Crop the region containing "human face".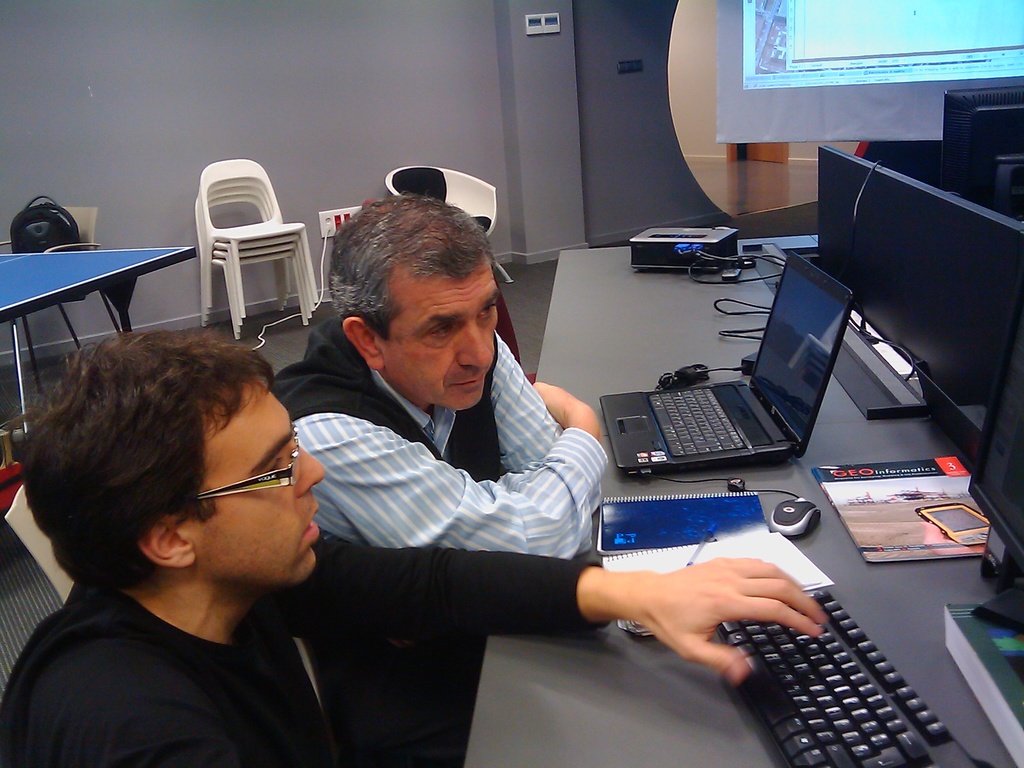
Crop region: rect(178, 377, 329, 579).
